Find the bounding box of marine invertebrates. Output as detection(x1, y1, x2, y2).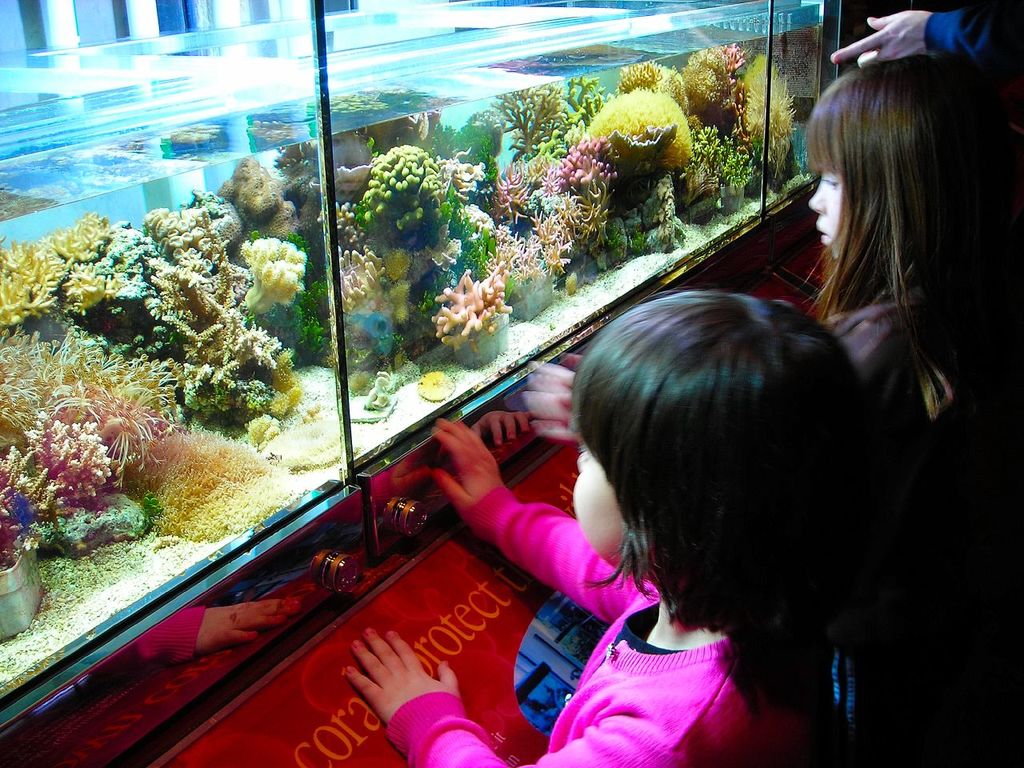
detection(336, 241, 396, 341).
